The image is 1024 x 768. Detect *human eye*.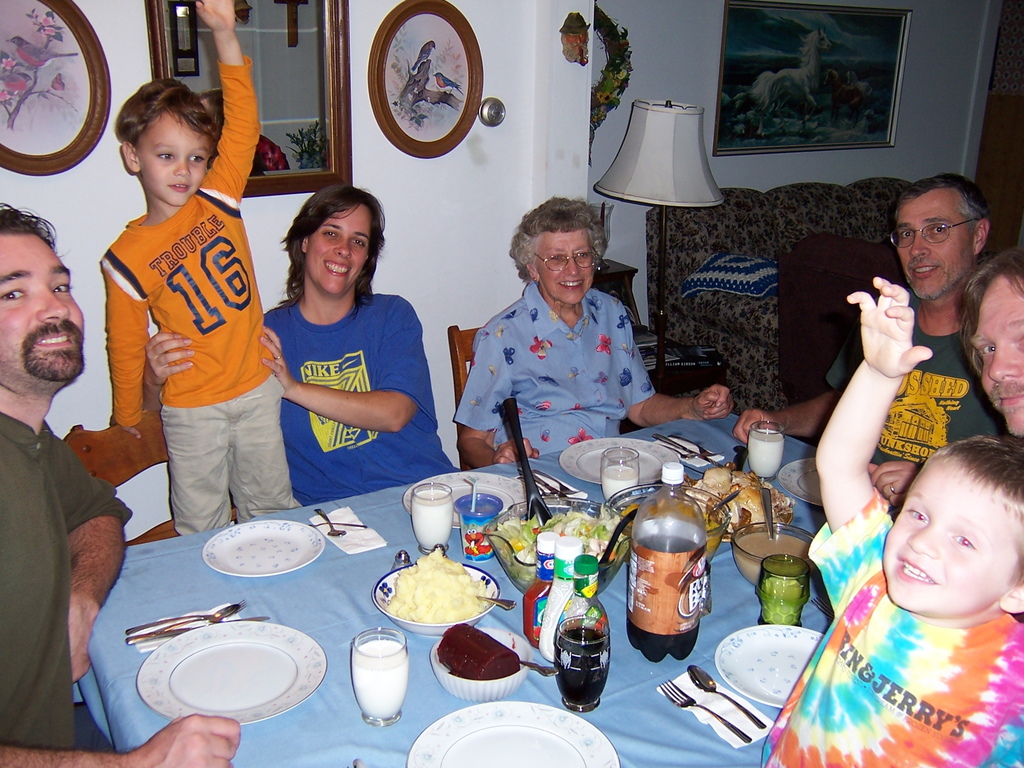
Detection: left=0, top=285, right=29, bottom=301.
